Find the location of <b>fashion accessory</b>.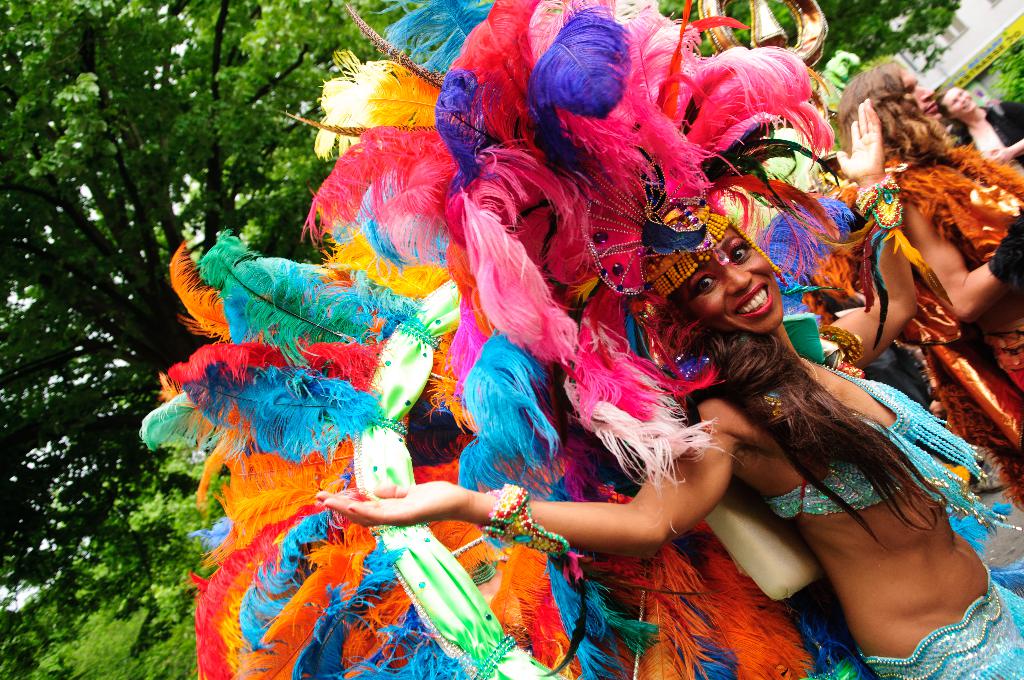
Location: (left=993, top=206, right=1023, bottom=279).
